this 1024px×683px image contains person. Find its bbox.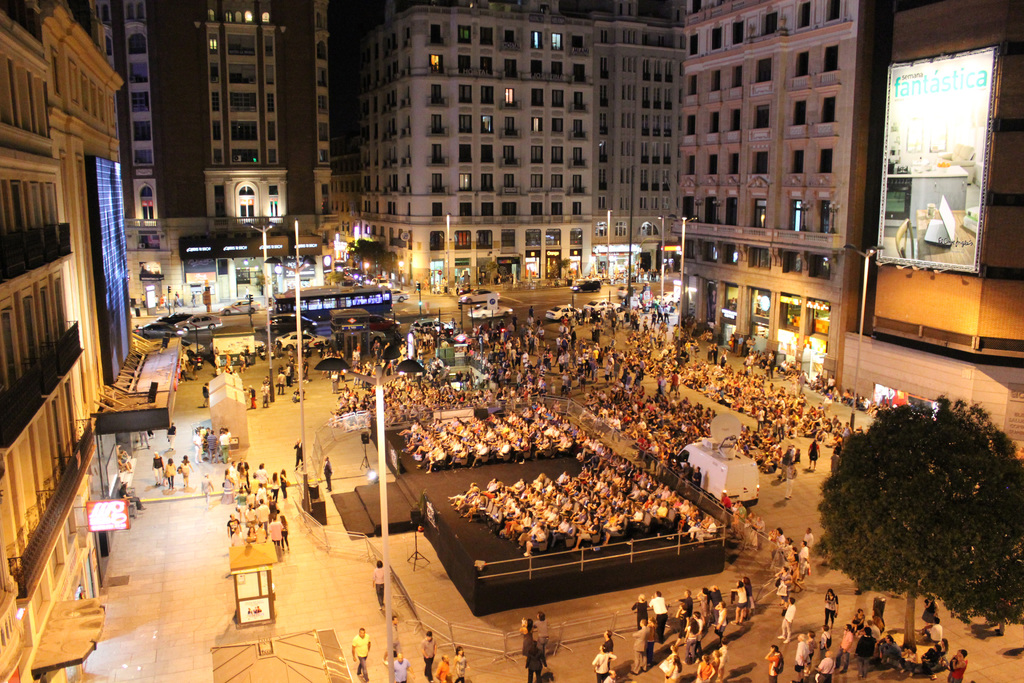
bbox(119, 481, 150, 530).
